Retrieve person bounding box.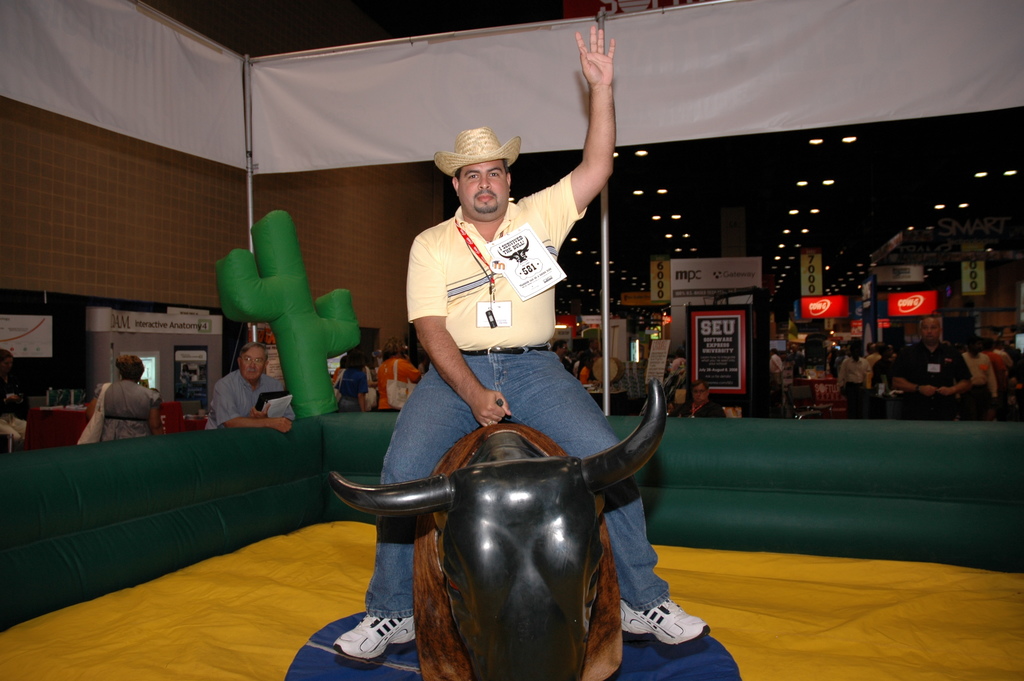
Bounding box: rect(961, 335, 998, 416).
